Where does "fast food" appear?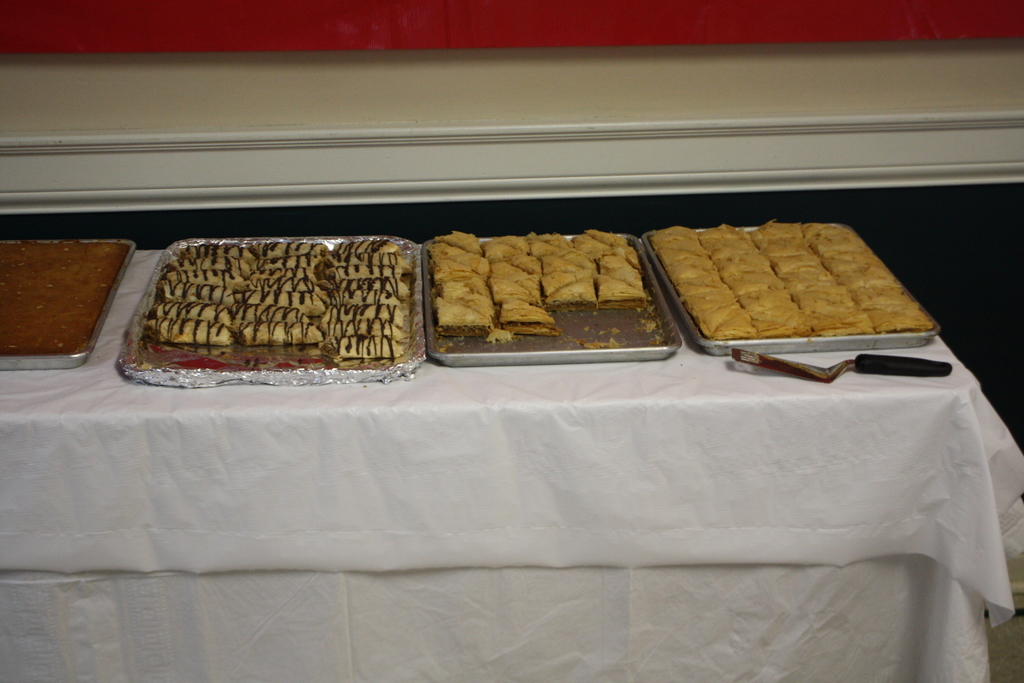
Appears at crop(750, 305, 819, 333).
